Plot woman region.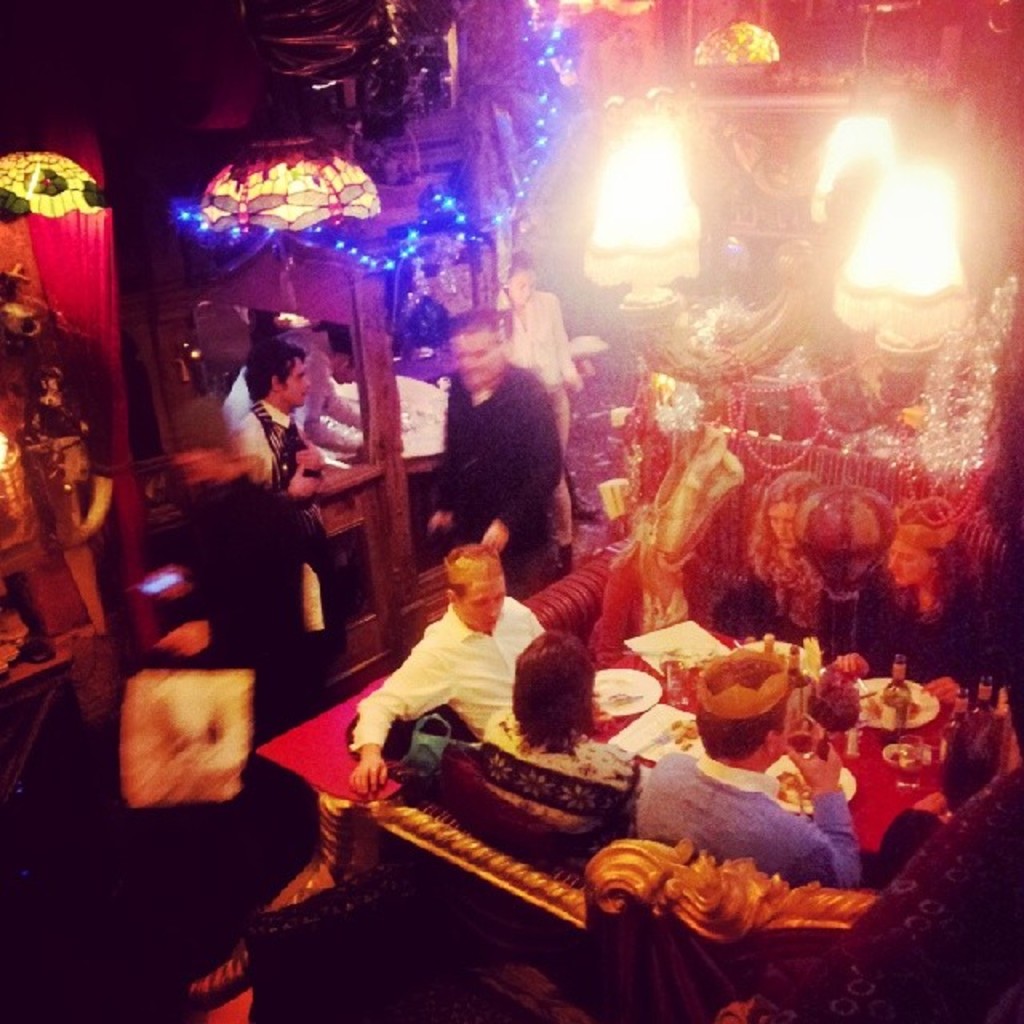
Plotted at region(477, 630, 637, 858).
